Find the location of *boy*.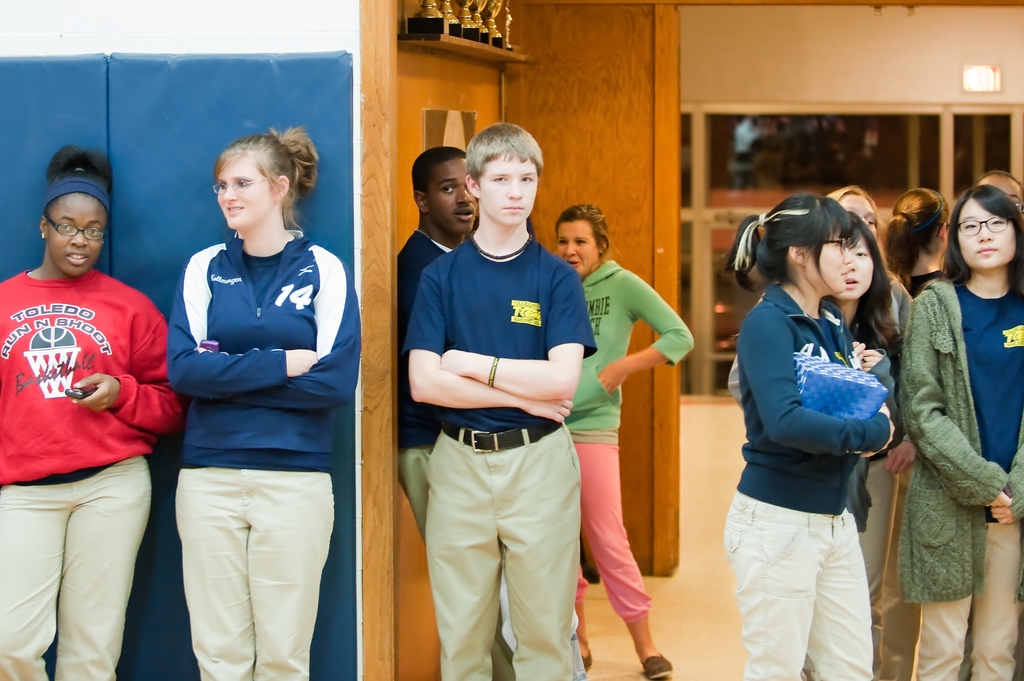
Location: (x1=403, y1=123, x2=595, y2=680).
